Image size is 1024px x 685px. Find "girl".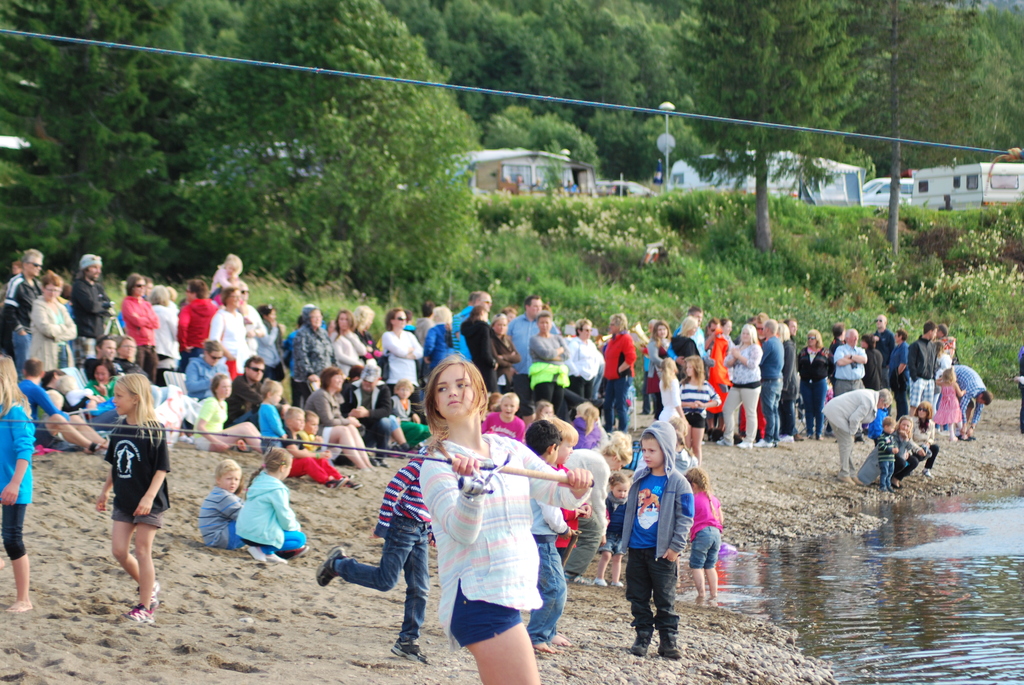
box=[95, 375, 172, 621].
